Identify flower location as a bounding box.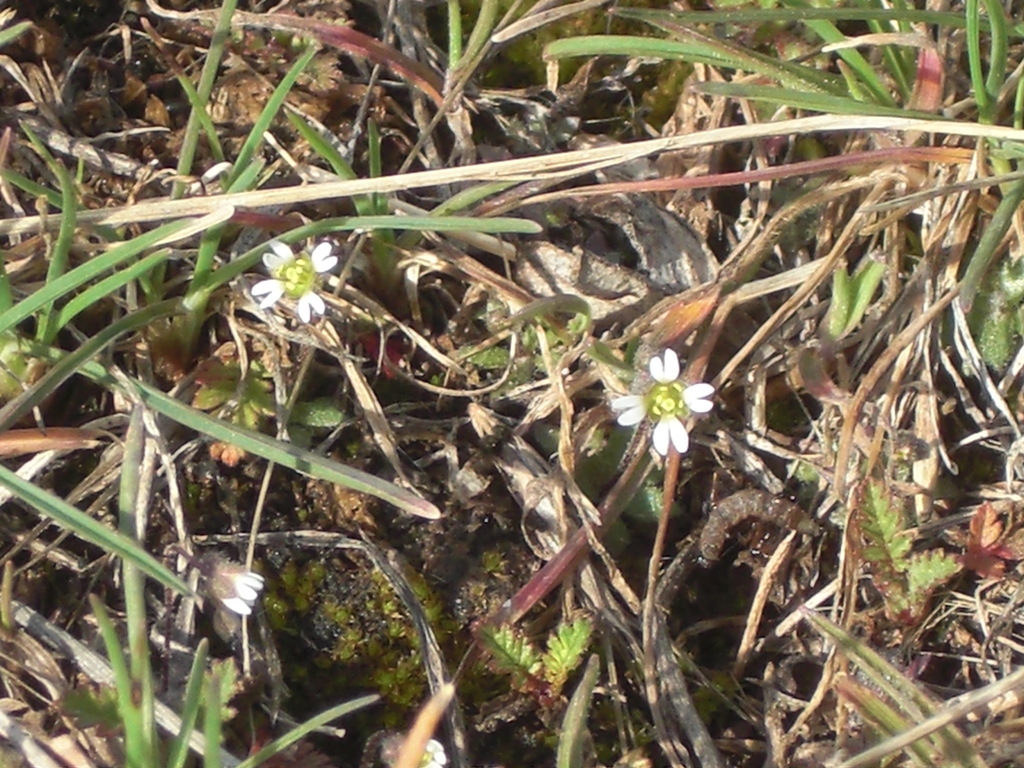
rect(246, 244, 340, 319).
